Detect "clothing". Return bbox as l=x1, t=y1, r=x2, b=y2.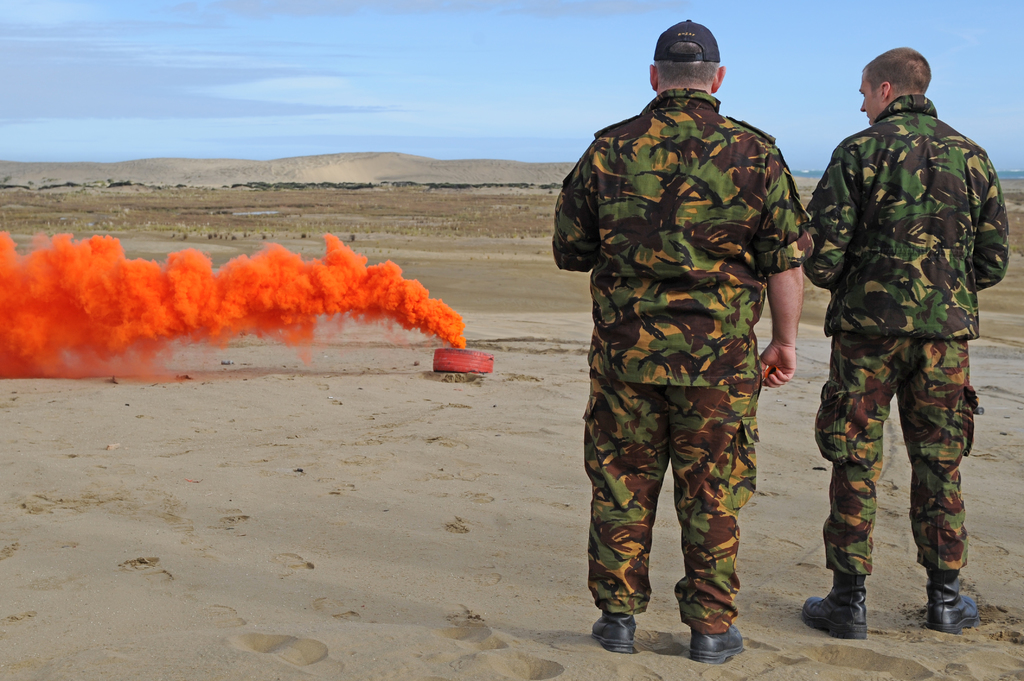
l=575, t=44, r=819, b=633.
